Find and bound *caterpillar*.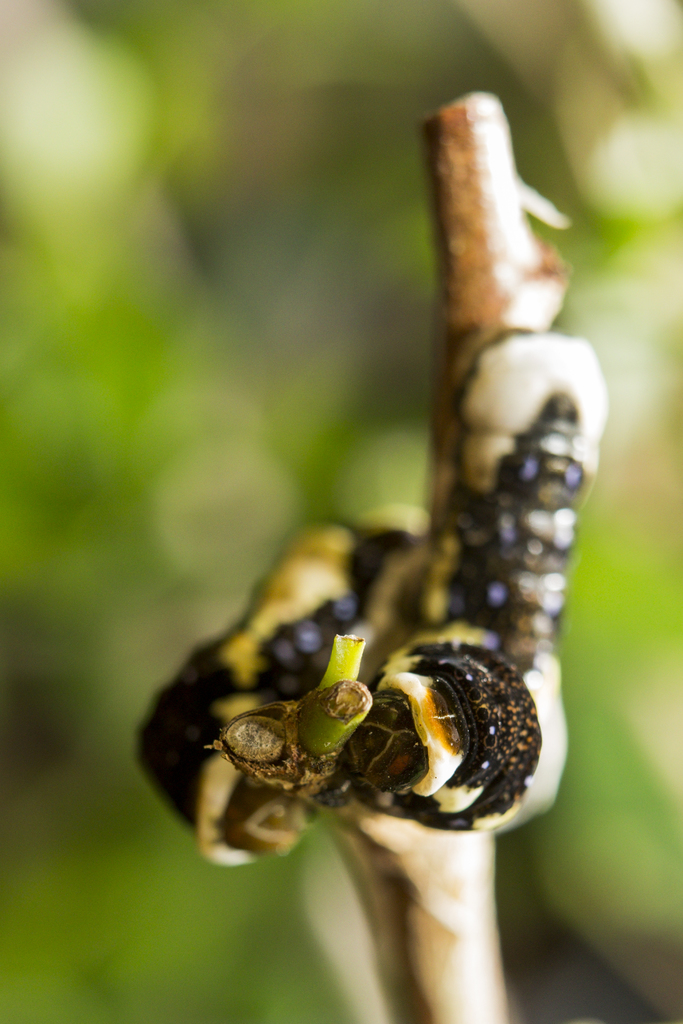
Bound: select_region(131, 515, 439, 867).
